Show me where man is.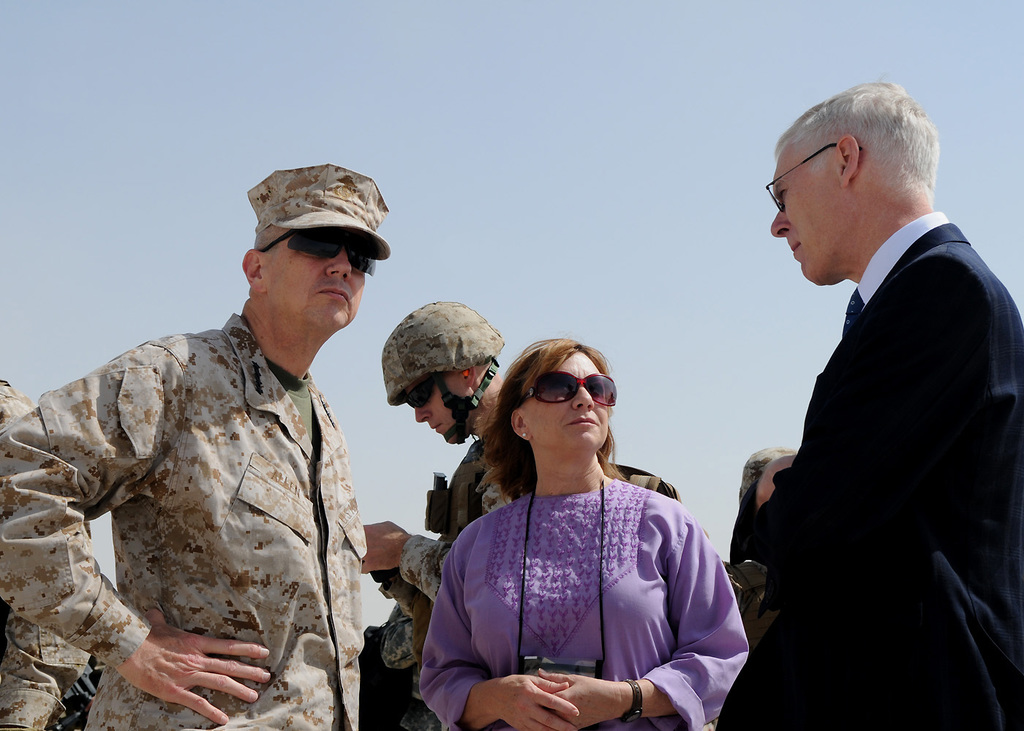
man is at l=0, t=159, r=388, b=730.
